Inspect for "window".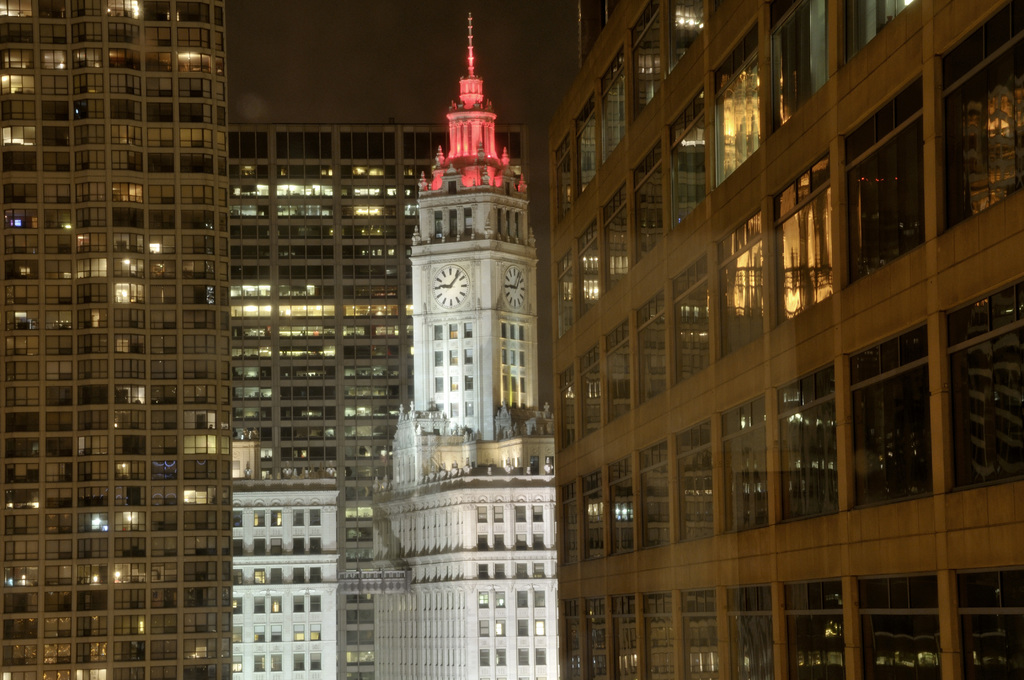
Inspection: 0 0 230 679.
